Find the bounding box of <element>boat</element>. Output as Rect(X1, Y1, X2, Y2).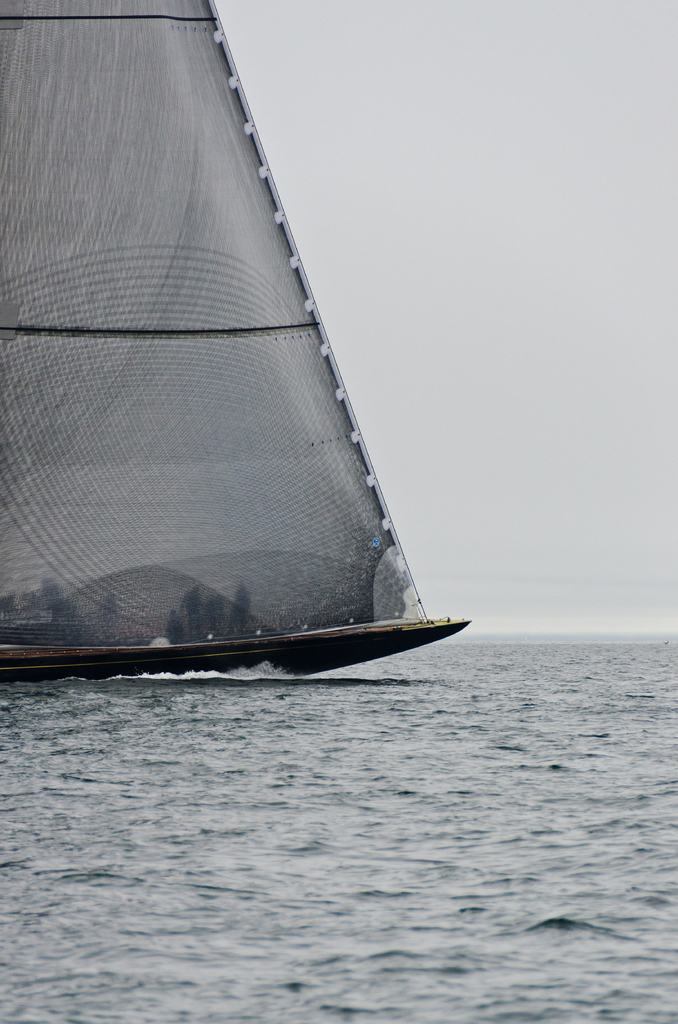
Rect(0, 0, 476, 698).
